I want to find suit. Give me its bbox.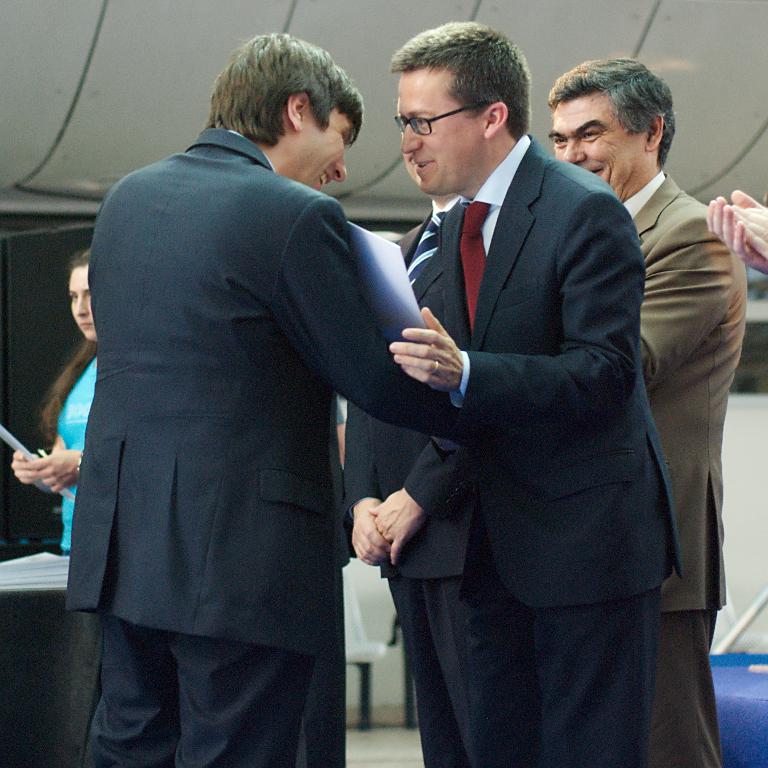
<box>617,167,745,767</box>.
